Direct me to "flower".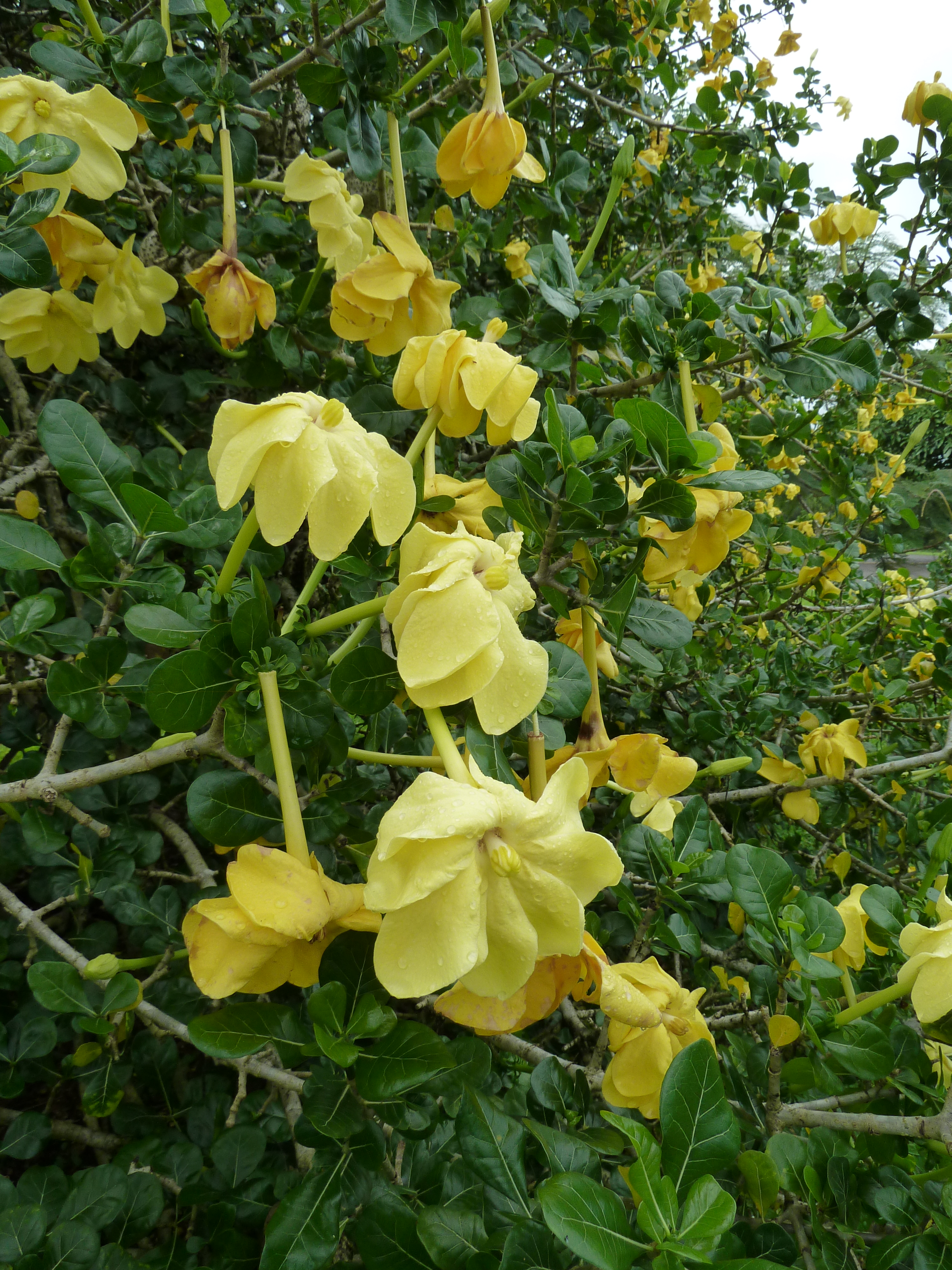
Direction: [left=215, top=117, right=234, bottom=151].
